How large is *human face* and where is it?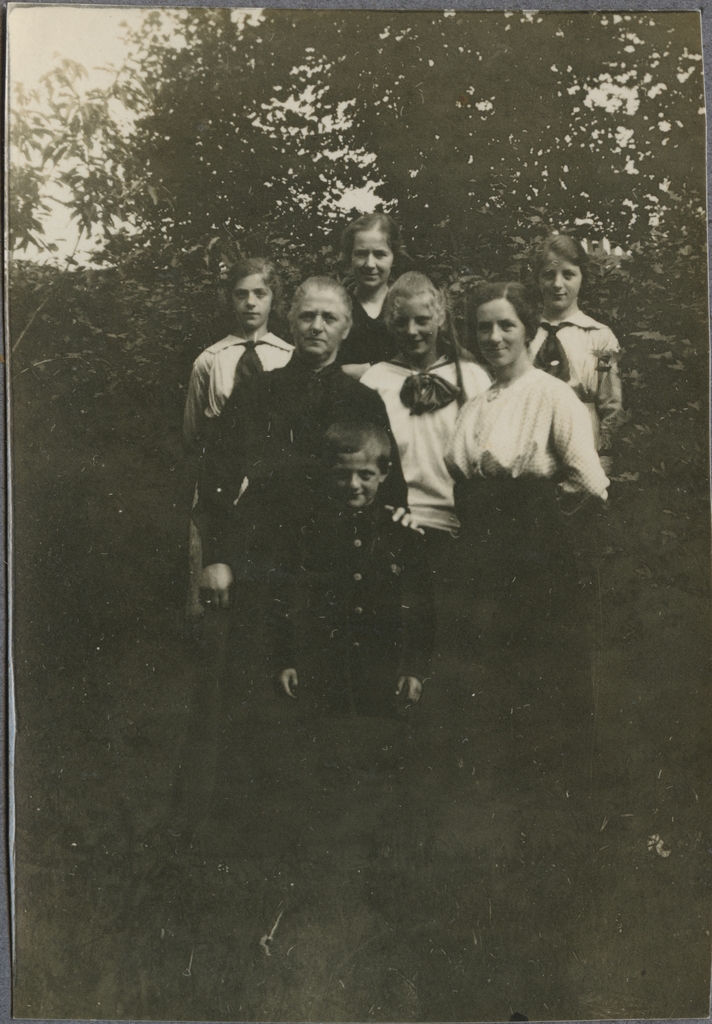
Bounding box: {"x1": 394, "y1": 296, "x2": 437, "y2": 357}.
